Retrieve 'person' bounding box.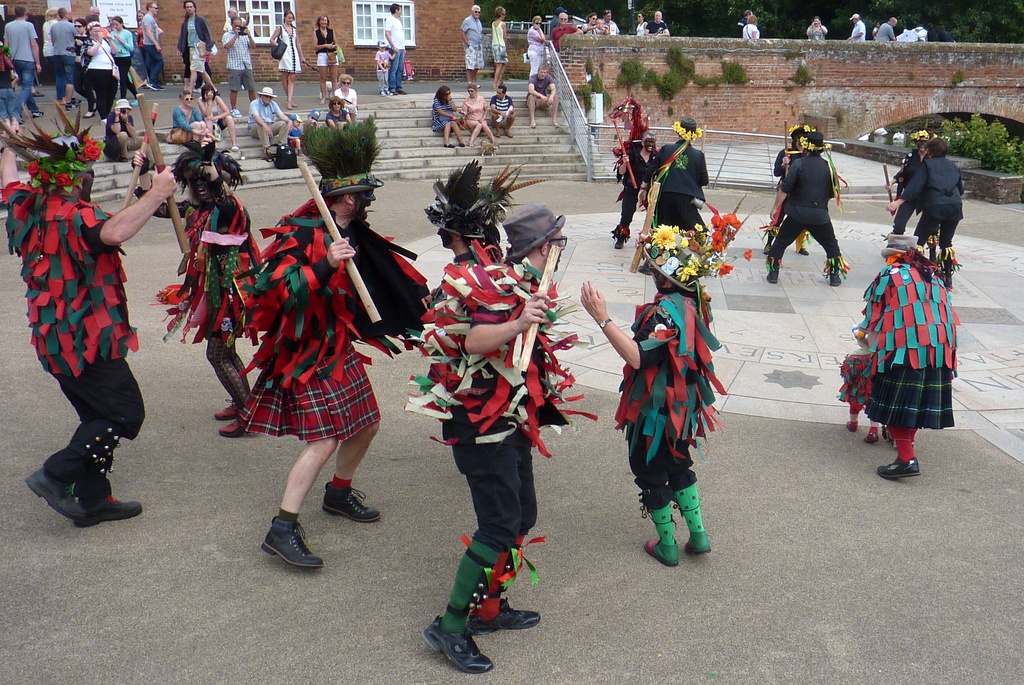
Bounding box: 643,10,666,36.
